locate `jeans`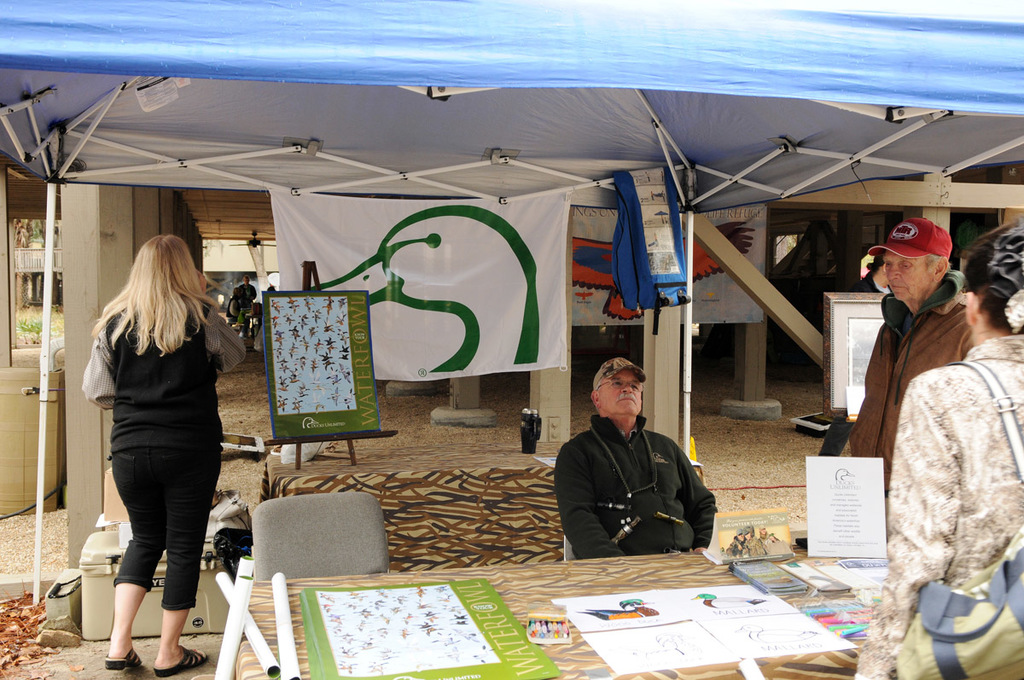
pyautogui.locateOnScreen(111, 438, 198, 612)
